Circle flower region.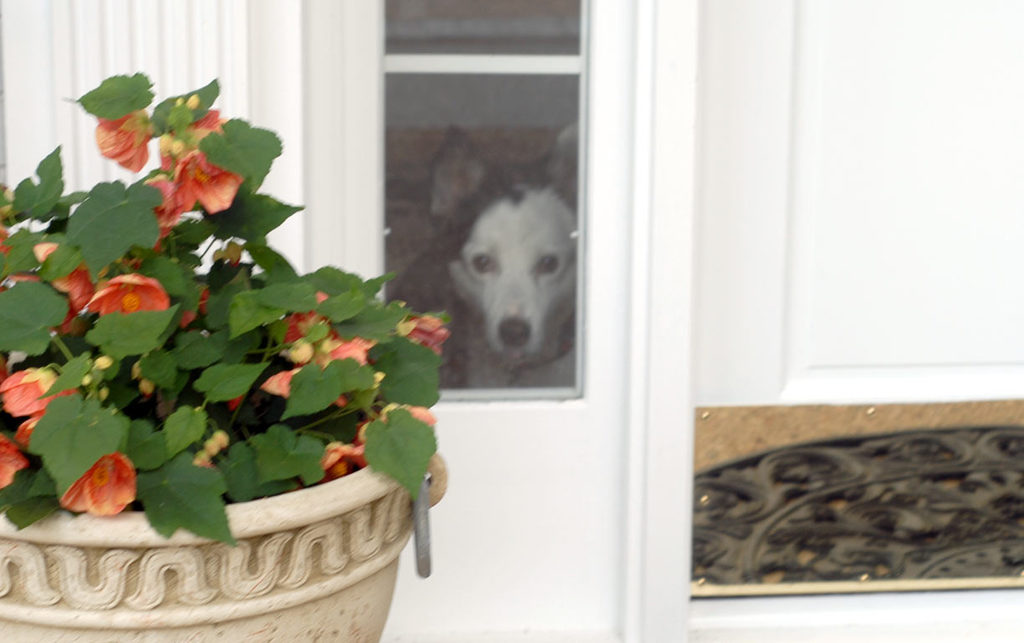
Region: [89, 271, 168, 317].
